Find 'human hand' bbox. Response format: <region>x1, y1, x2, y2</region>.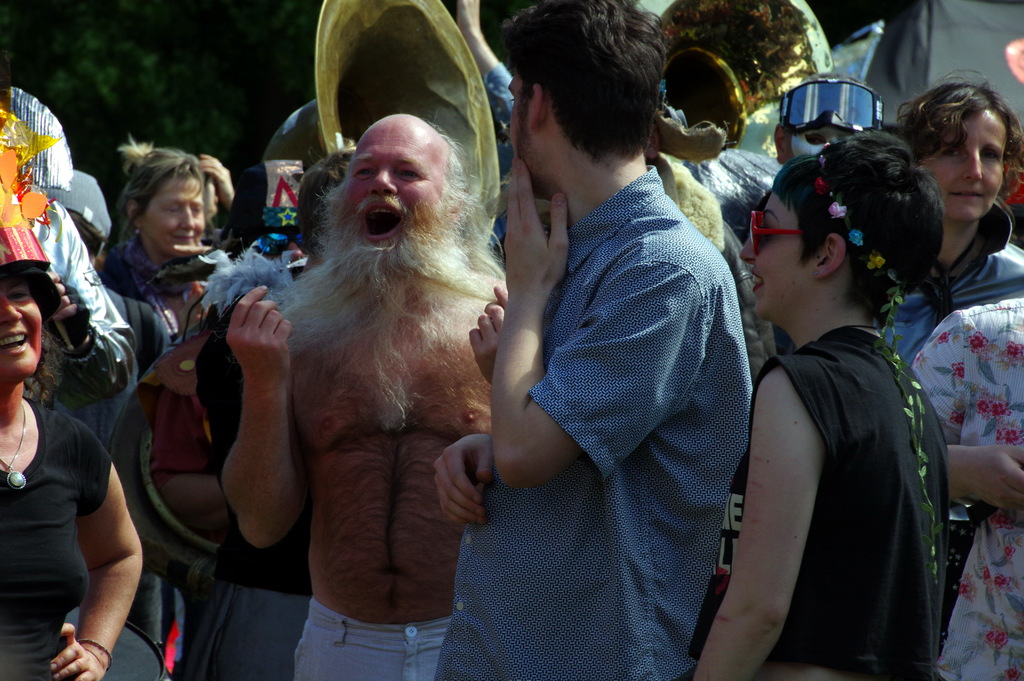
<region>225, 284, 290, 385</region>.
